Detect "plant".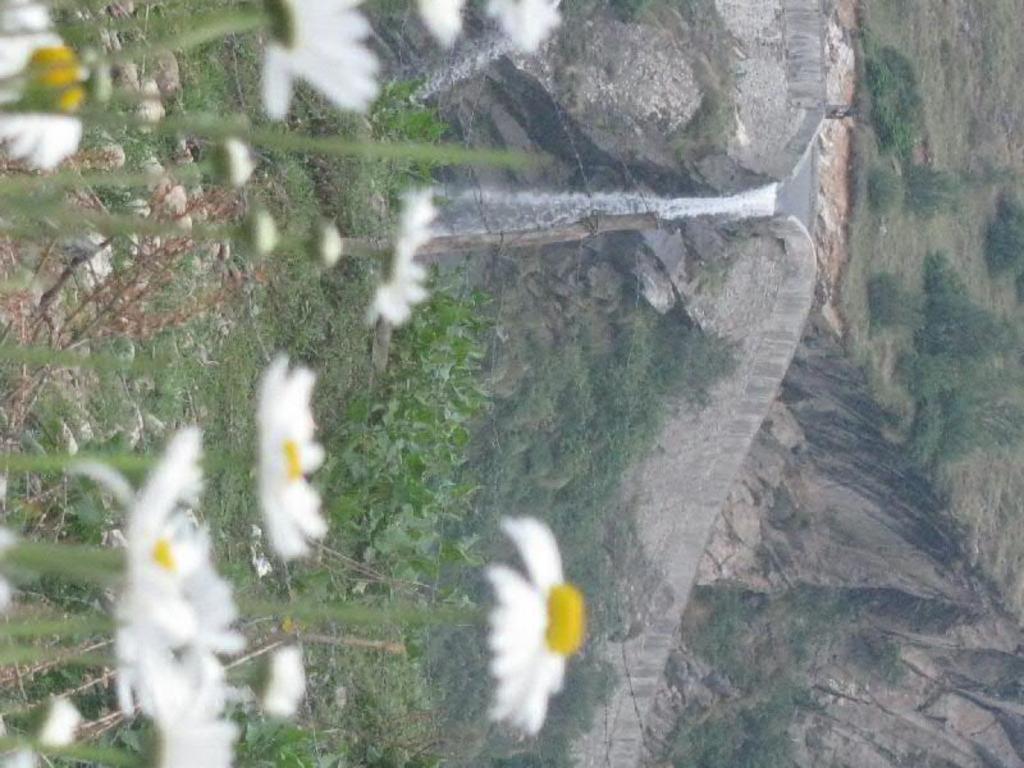
Detected at l=1, t=170, r=748, b=767.
